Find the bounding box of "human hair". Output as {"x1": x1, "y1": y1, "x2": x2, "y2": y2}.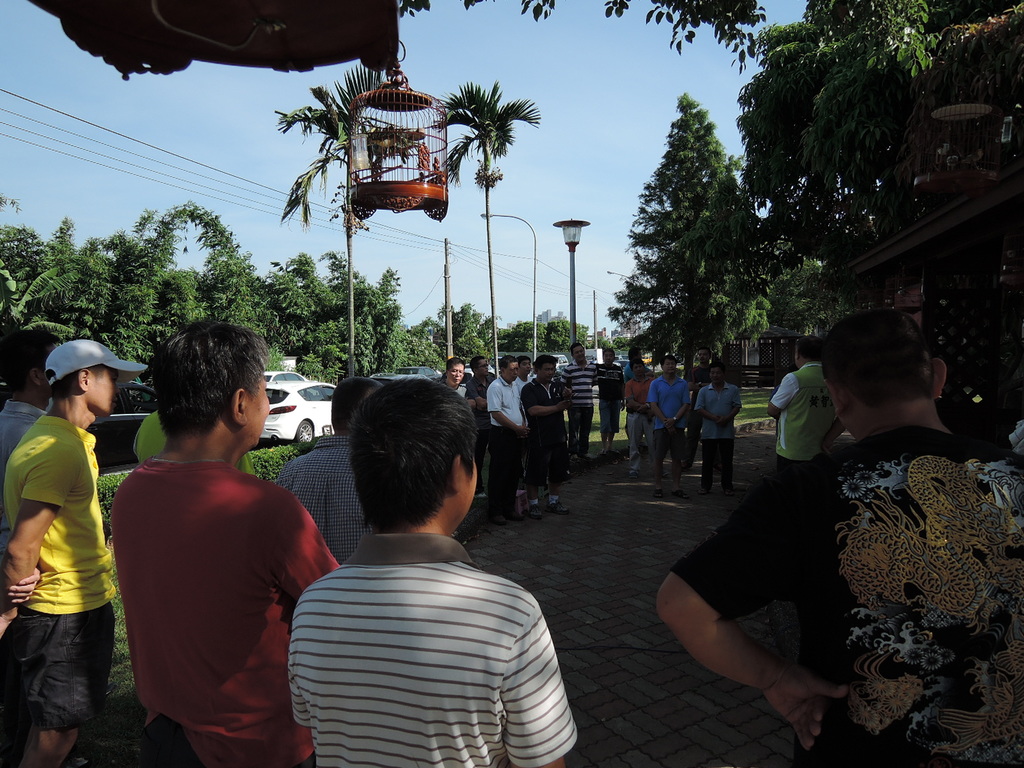
{"x1": 536, "y1": 353, "x2": 557, "y2": 372}.
